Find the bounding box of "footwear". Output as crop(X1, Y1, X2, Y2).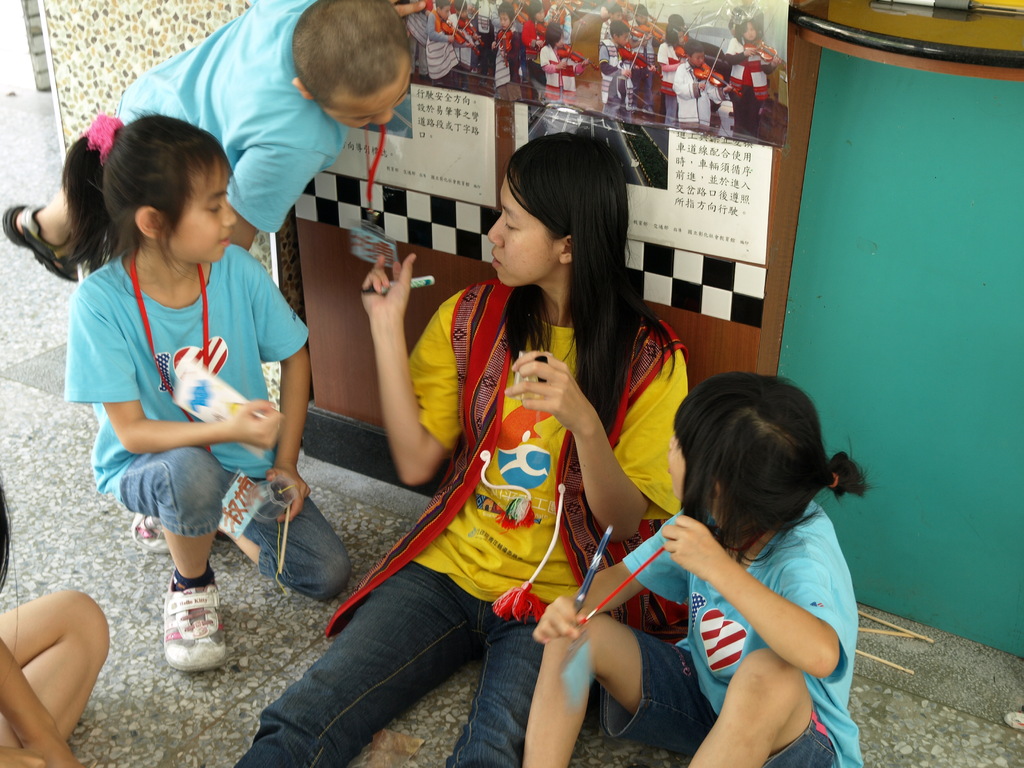
crop(3, 193, 82, 288).
